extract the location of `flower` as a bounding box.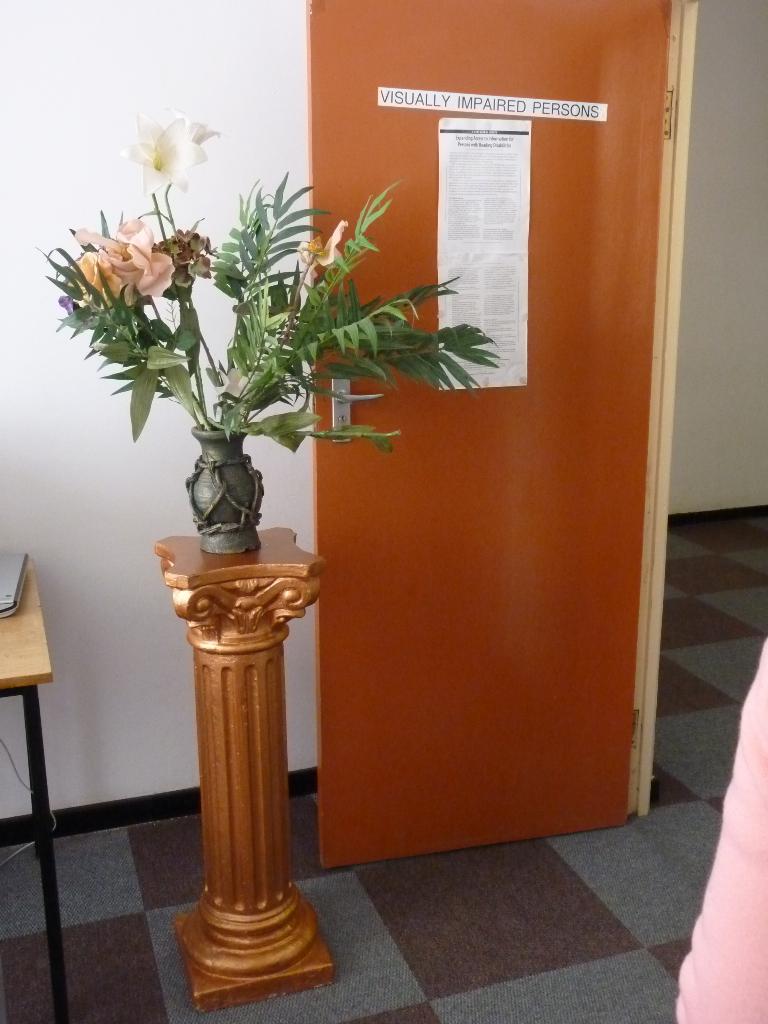
66,220,179,317.
